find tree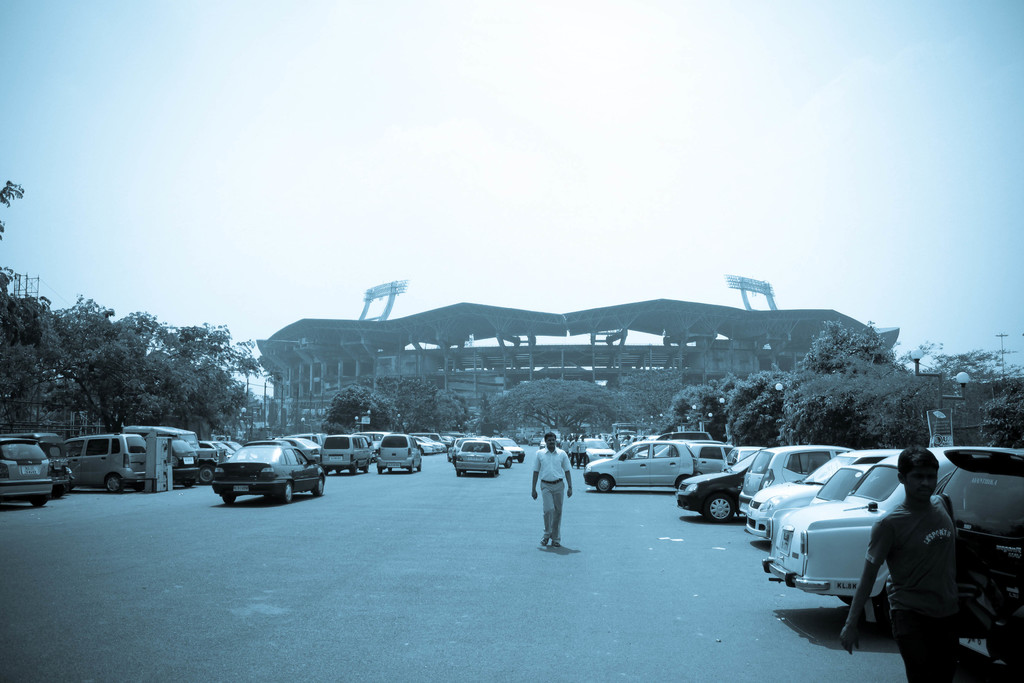
319, 372, 472, 438
